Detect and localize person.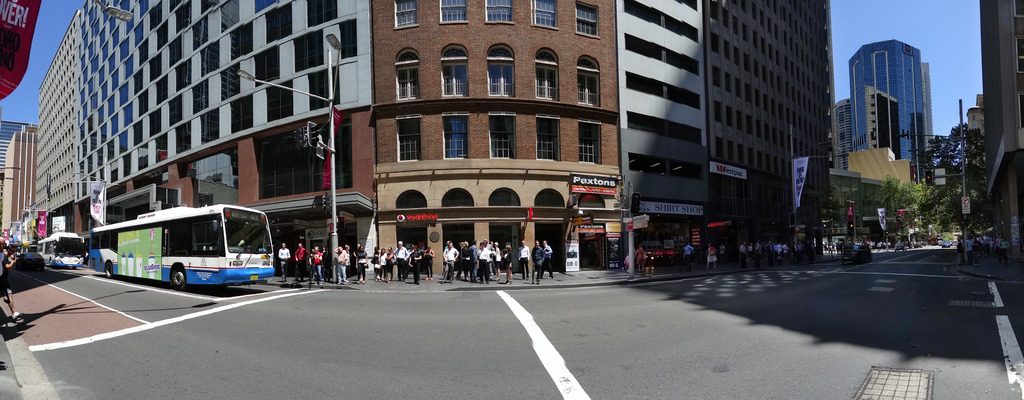
Localized at rect(478, 241, 492, 283).
